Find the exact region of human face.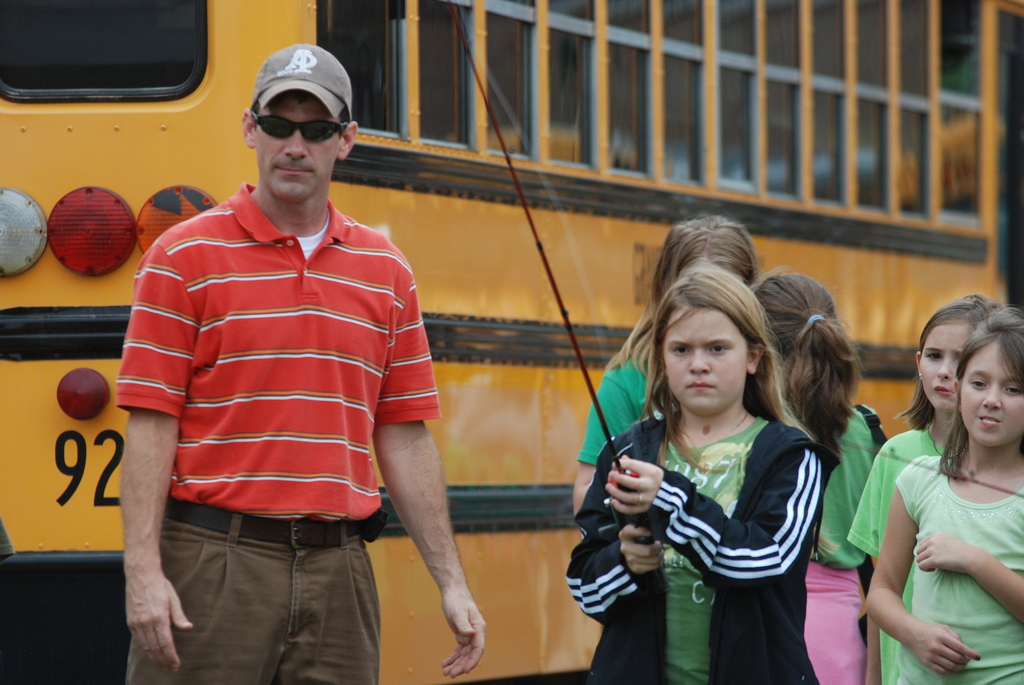
Exact region: <bbox>920, 319, 972, 408</bbox>.
